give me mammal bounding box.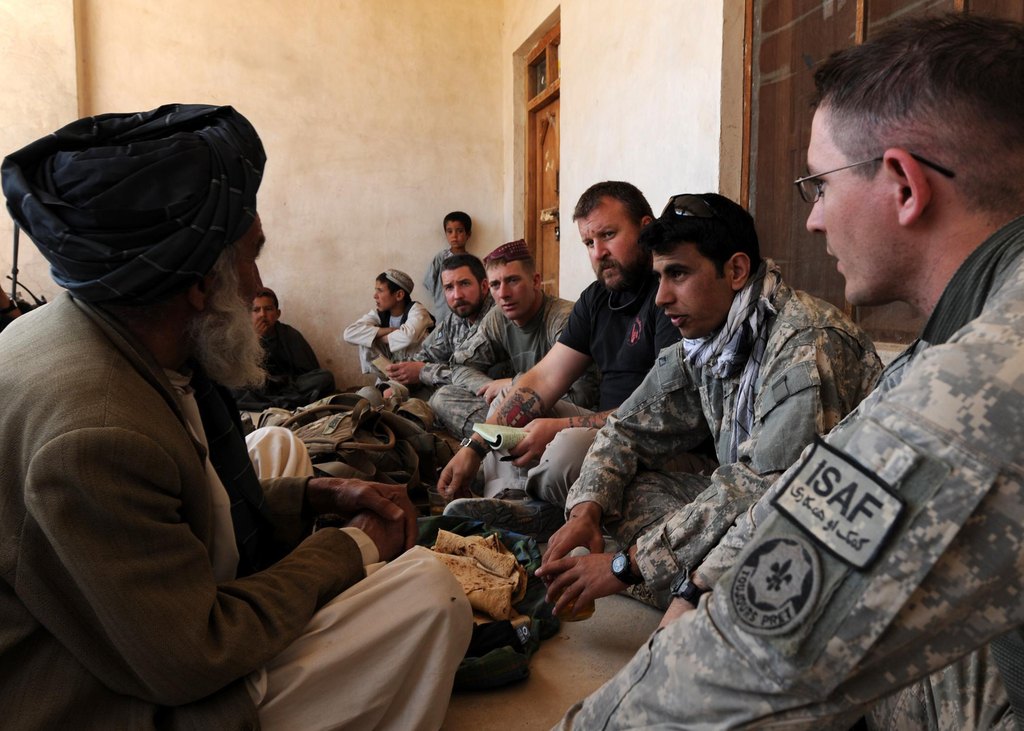
l=38, t=149, r=500, b=724.
